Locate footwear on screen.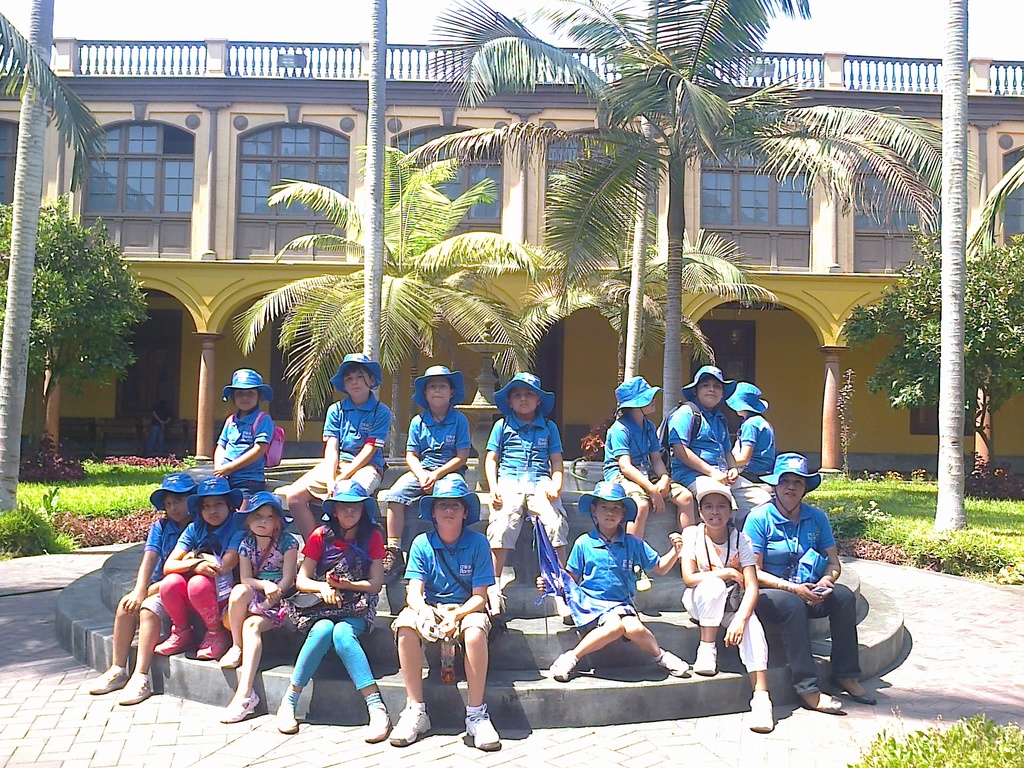
On screen at [left=810, top=686, right=840, bottom=712].
